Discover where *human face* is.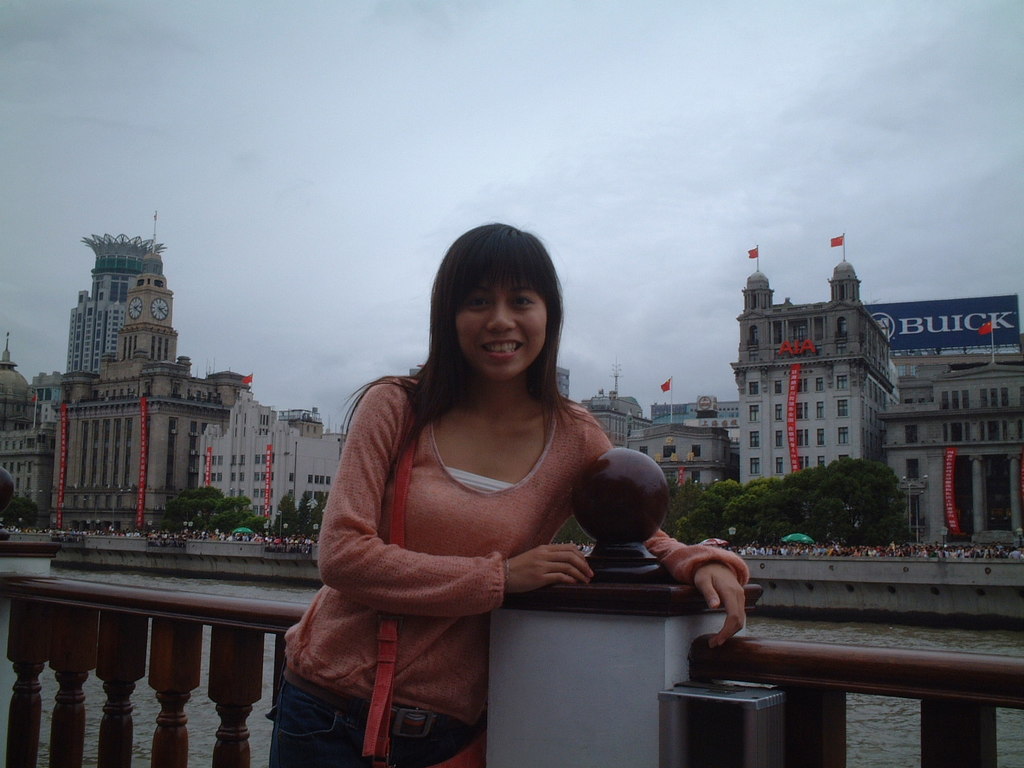
Discovered at <box>457,271,546,378</box>.
